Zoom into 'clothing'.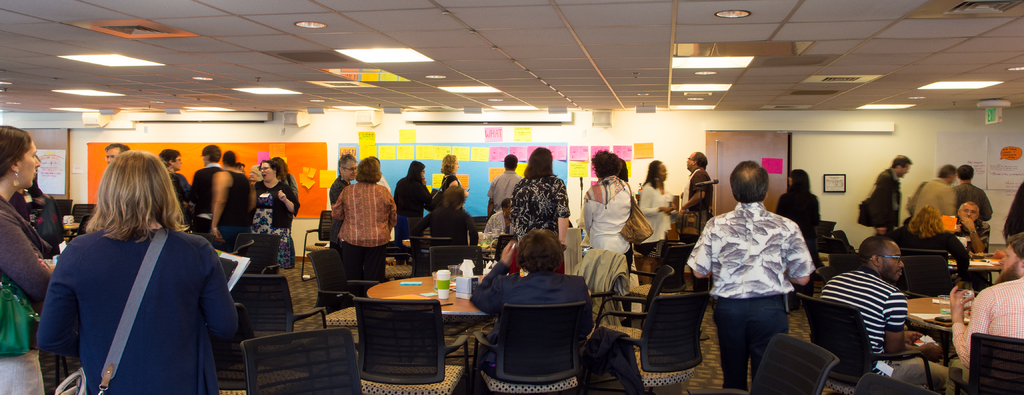
Zoom target: crop(677, 165, 716, 236).
